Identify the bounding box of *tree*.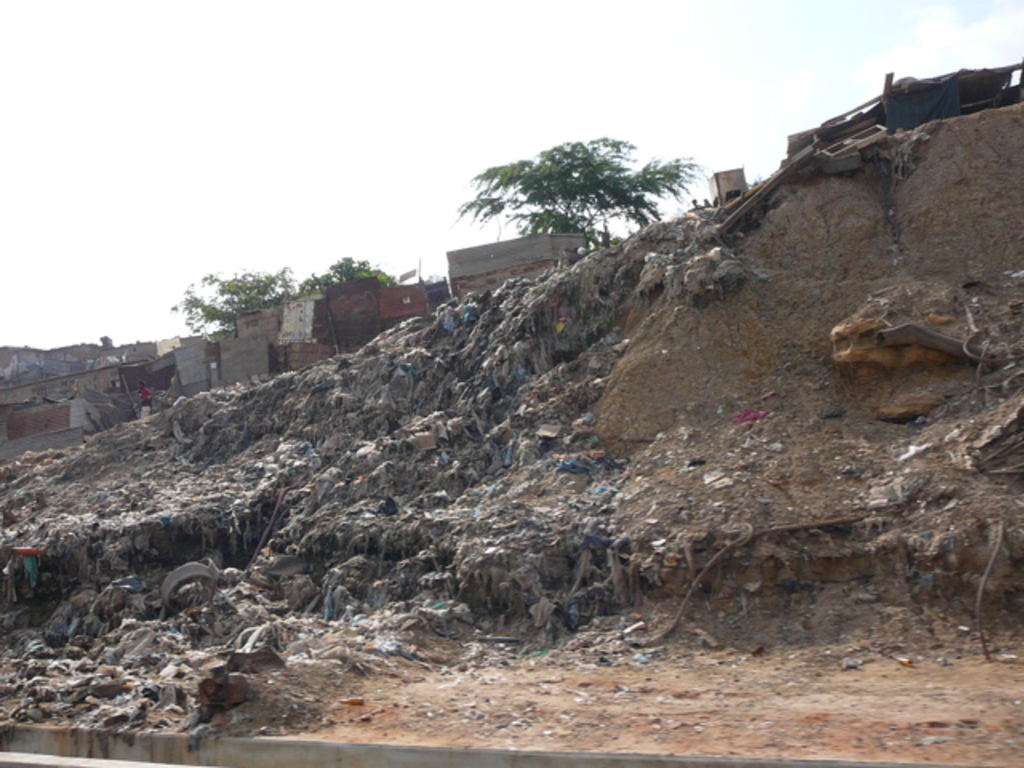
box=[451, 123, 702, 248].
